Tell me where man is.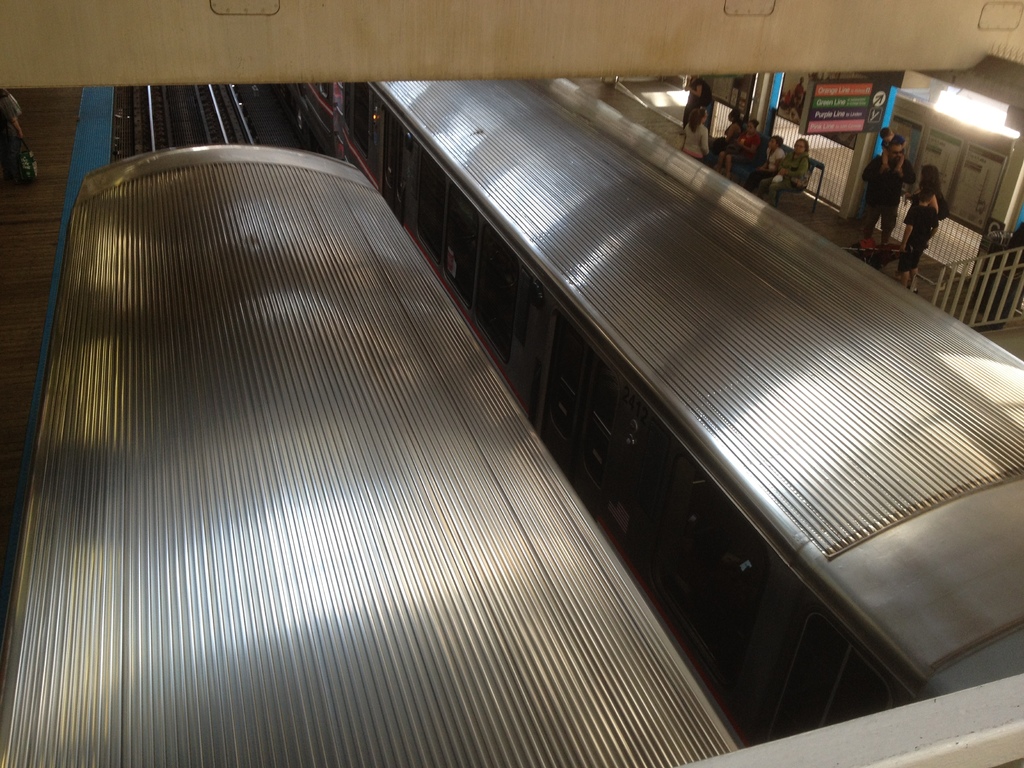
man is at BBox(858, 136, 911, 247).
